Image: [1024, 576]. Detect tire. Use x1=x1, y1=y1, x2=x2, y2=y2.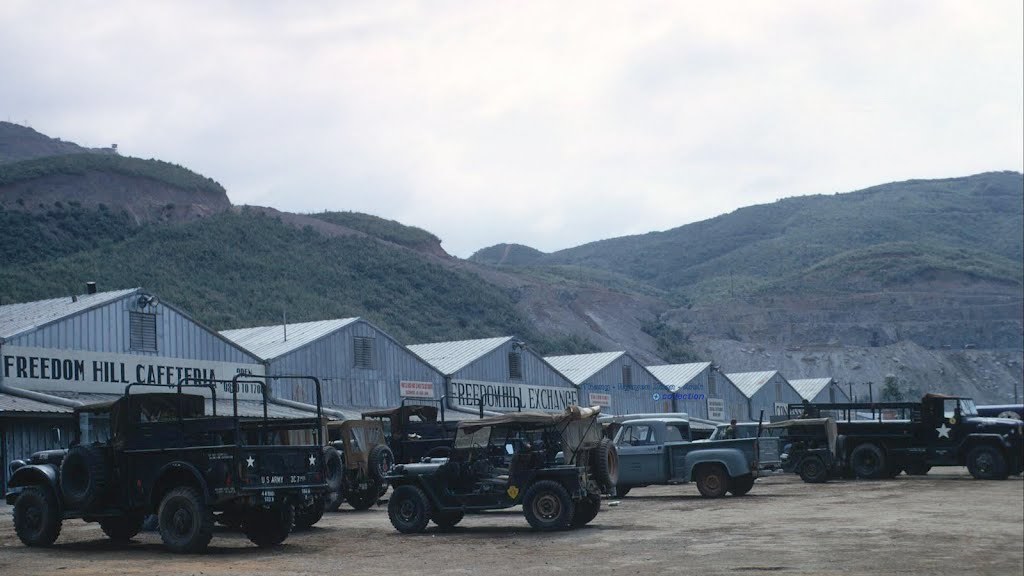
x1=241, y1=506, x2=294, y2=546.
